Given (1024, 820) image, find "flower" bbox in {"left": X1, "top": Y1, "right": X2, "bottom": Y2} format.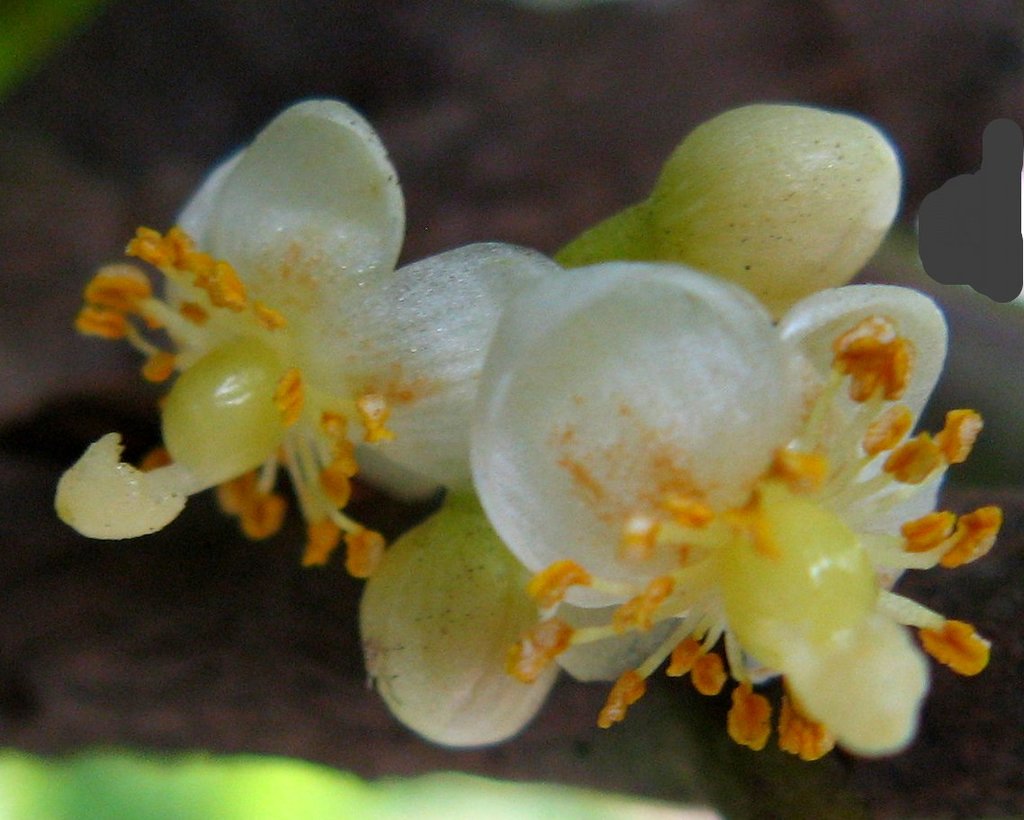
{"left": 61, "top": 72, "right": 546, "bottom": 625}.
